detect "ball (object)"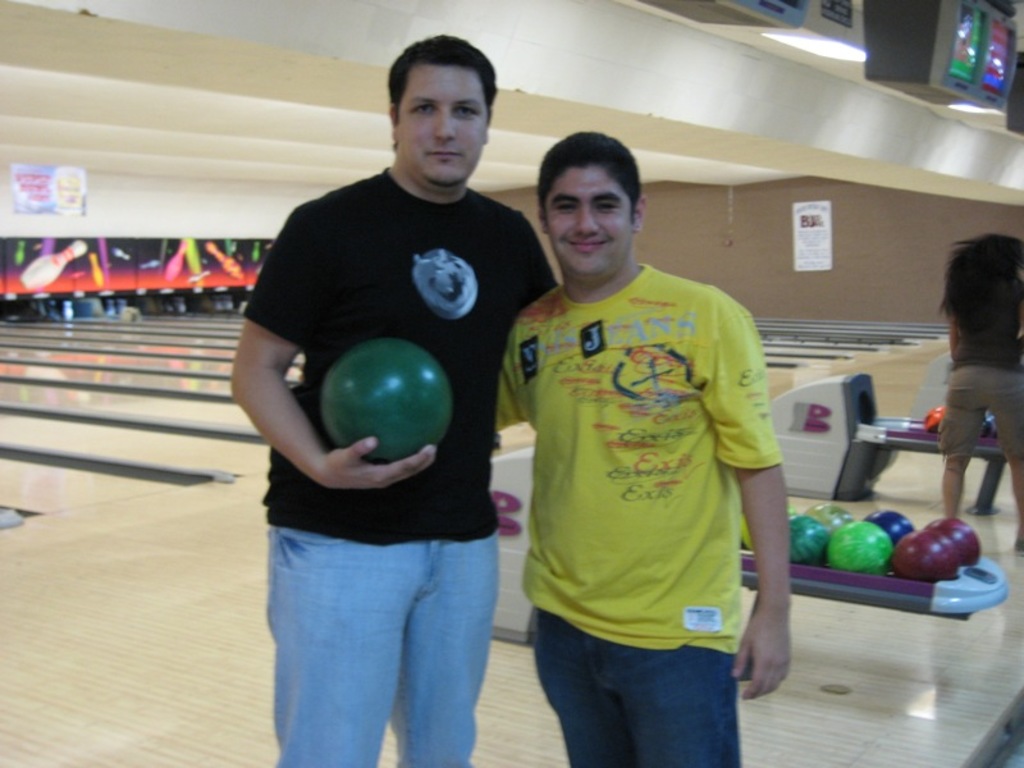
984/413/998/439
